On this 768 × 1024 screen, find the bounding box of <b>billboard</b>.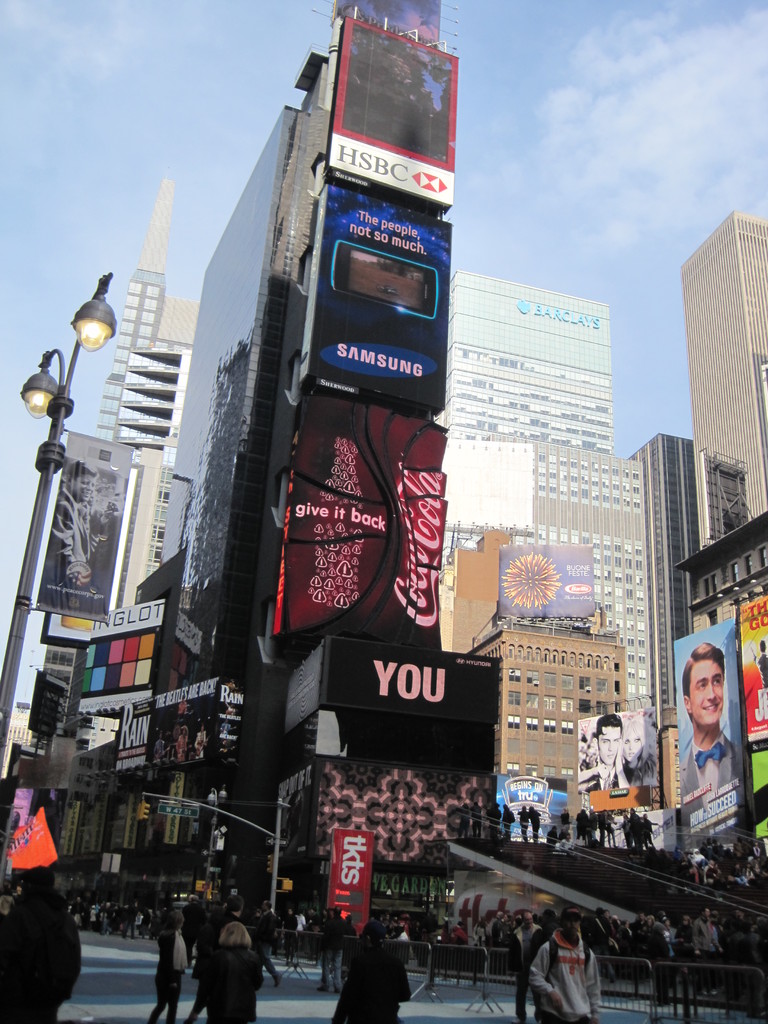
Bounding box: [271,391,441,643].
